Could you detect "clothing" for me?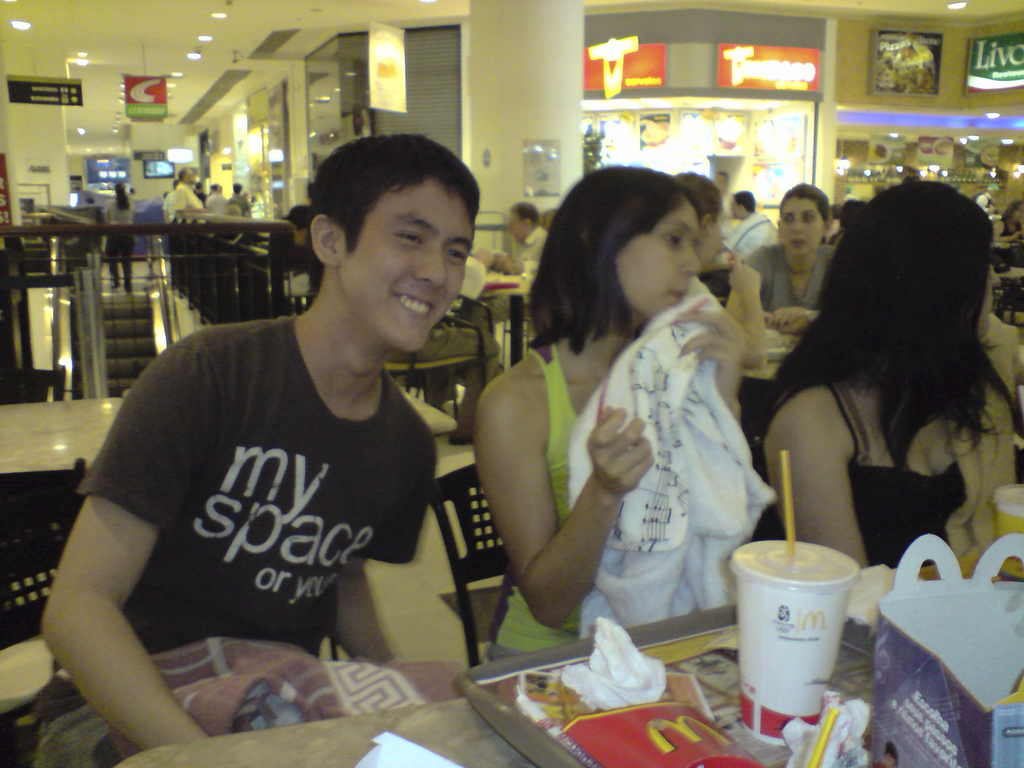
Detection result: locate(499, 229, 544, 339).
